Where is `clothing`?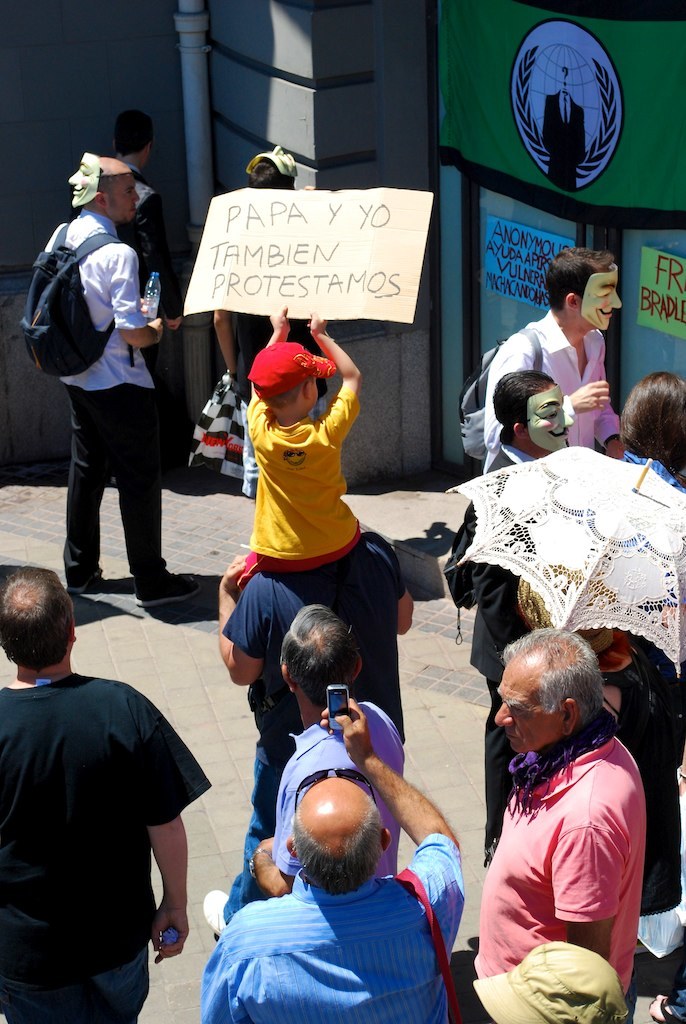
BBox(211, 822, 466, 1023).
